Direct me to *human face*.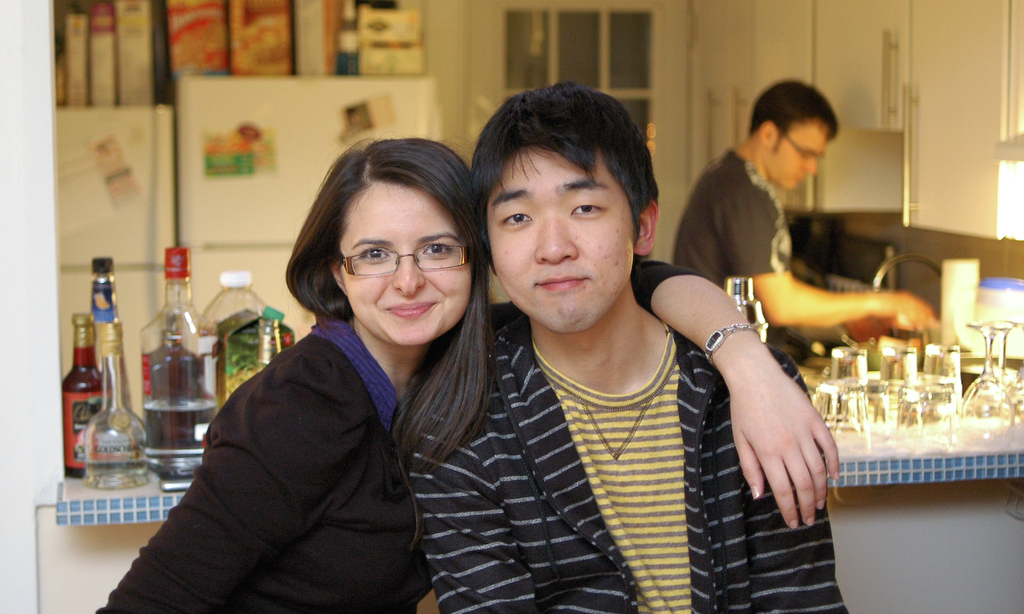
Direction: 340 179 472 345.
